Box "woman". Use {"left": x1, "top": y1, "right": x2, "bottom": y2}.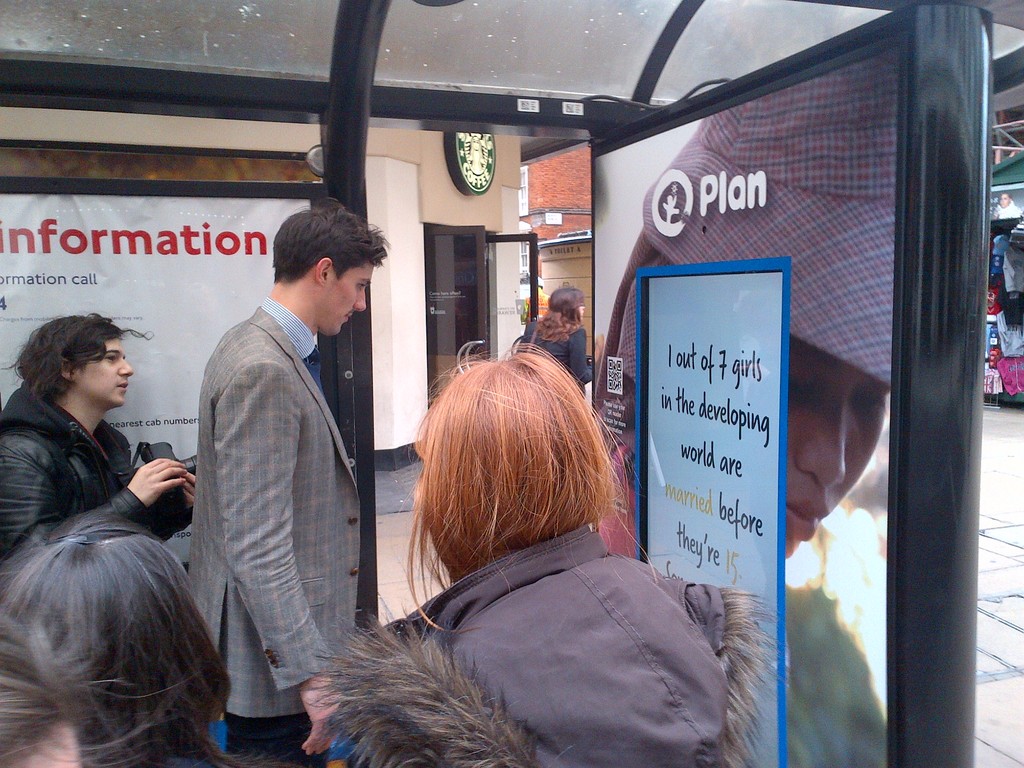
{"left": 0, "top": 511, "right": 267, "bottom": 767}.
